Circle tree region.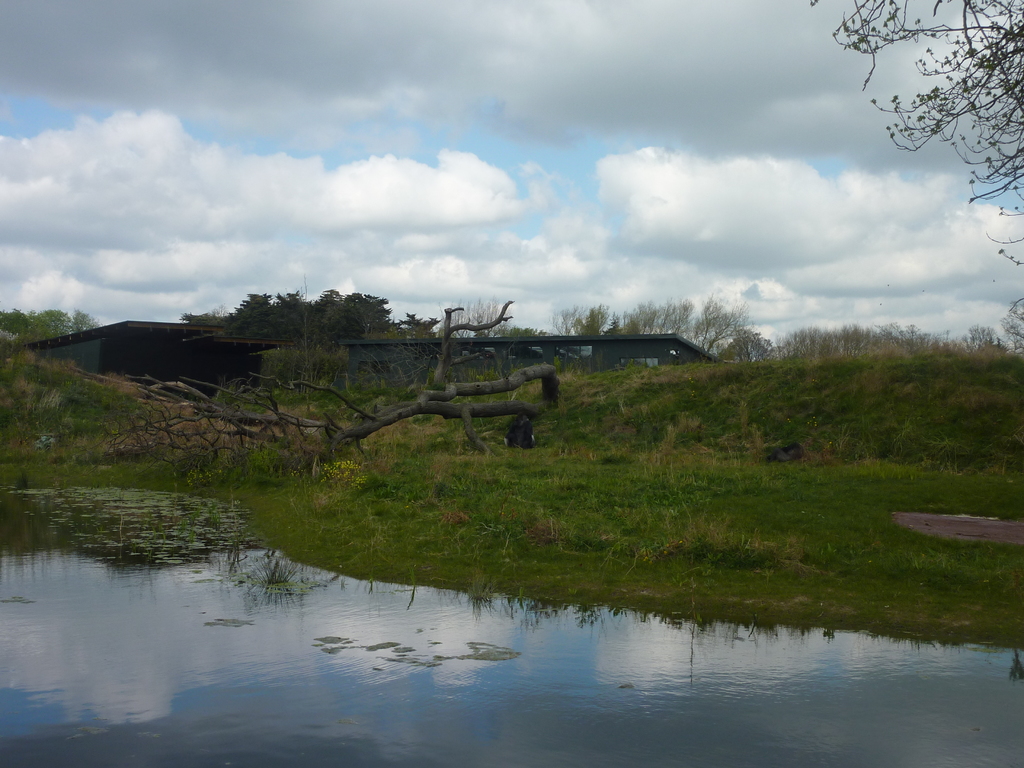
Region: x1=810 y1=0 x2=1023 y2=256.
